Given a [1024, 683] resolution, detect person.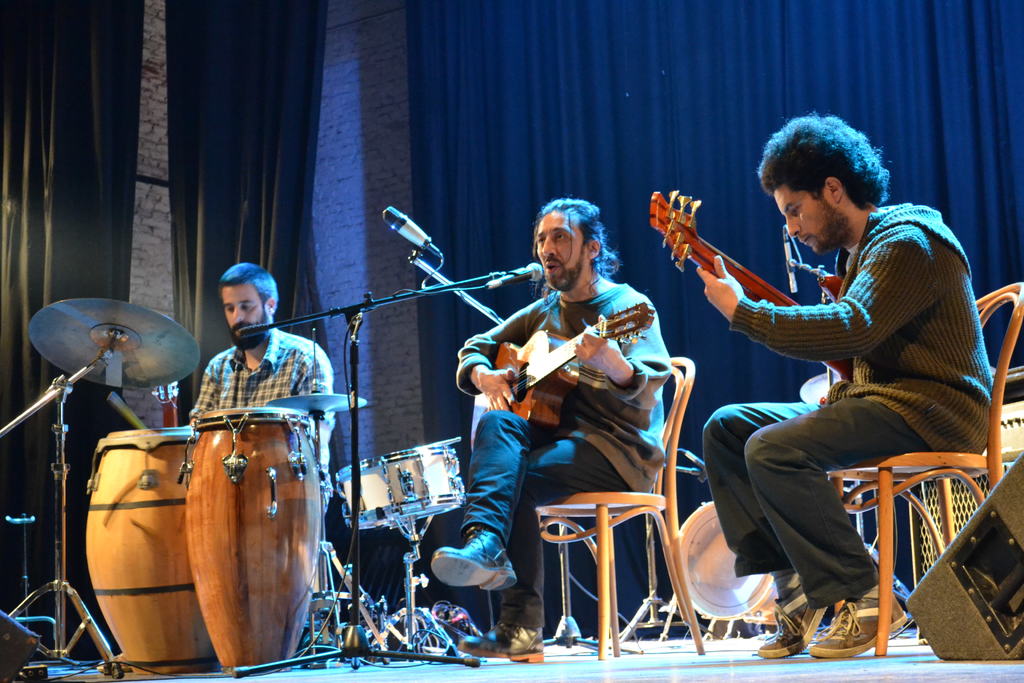
671 99 1000 669.
